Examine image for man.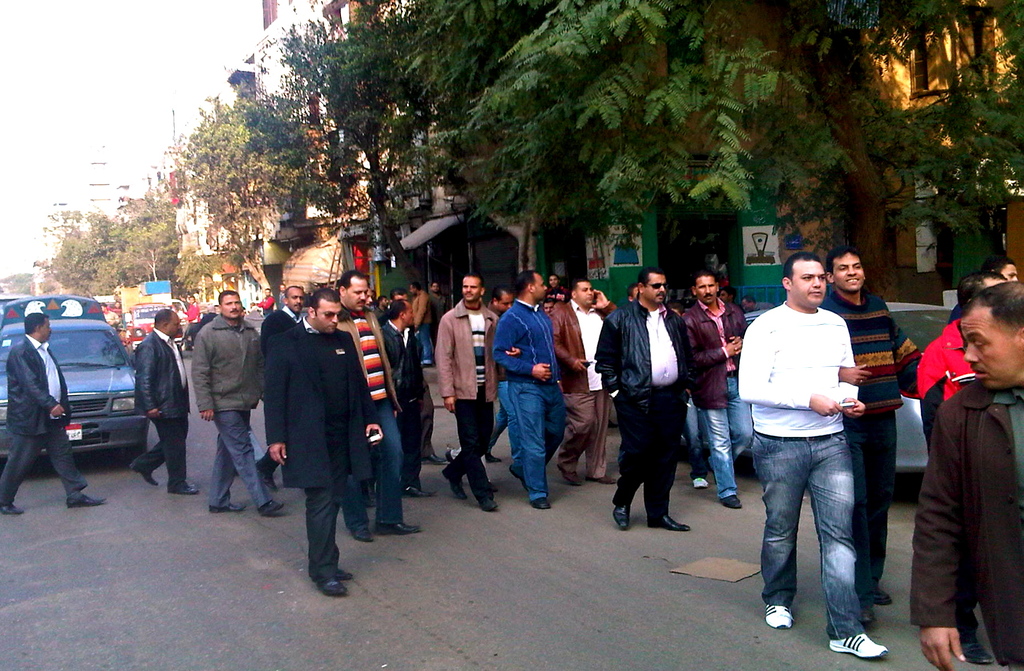
Examination result: x1=194 y1=291 x2=287 y2=521.
